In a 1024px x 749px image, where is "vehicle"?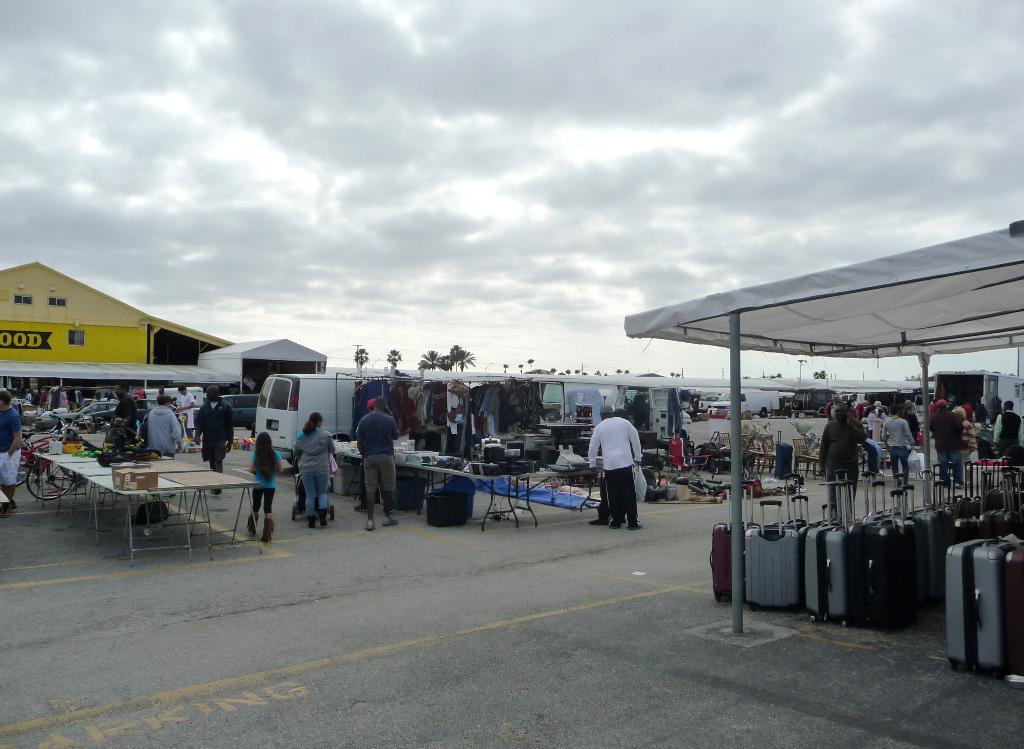
BBox(221, 393, 260, 430).
